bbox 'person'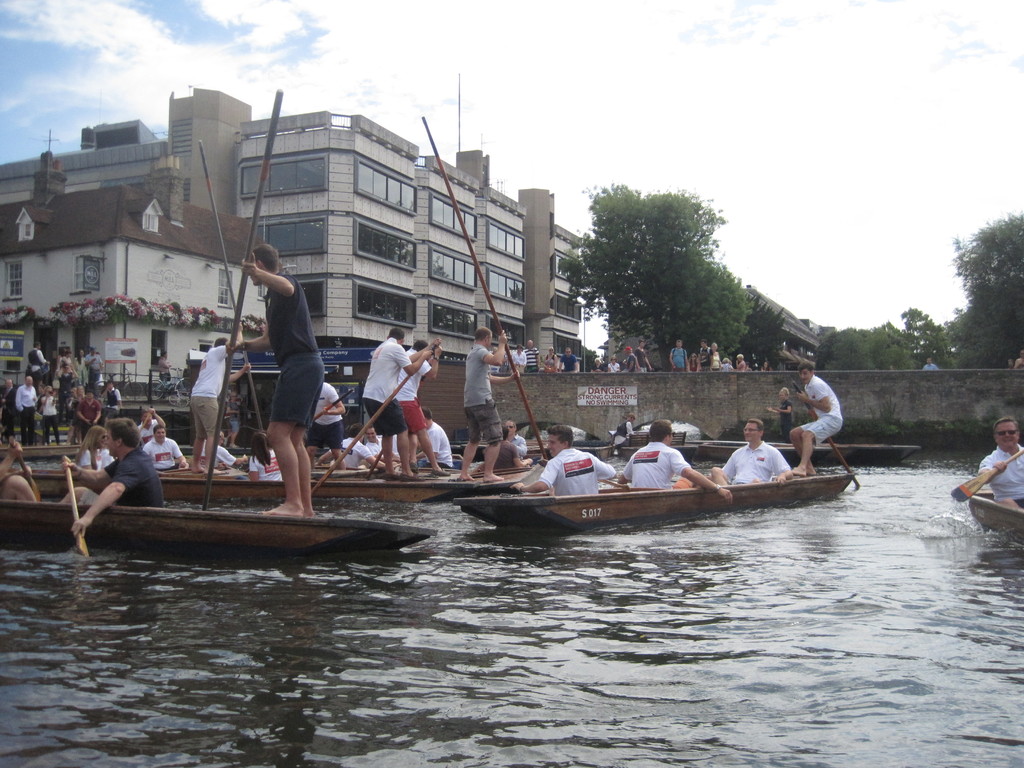
locate(921, 358, 943, 375)
